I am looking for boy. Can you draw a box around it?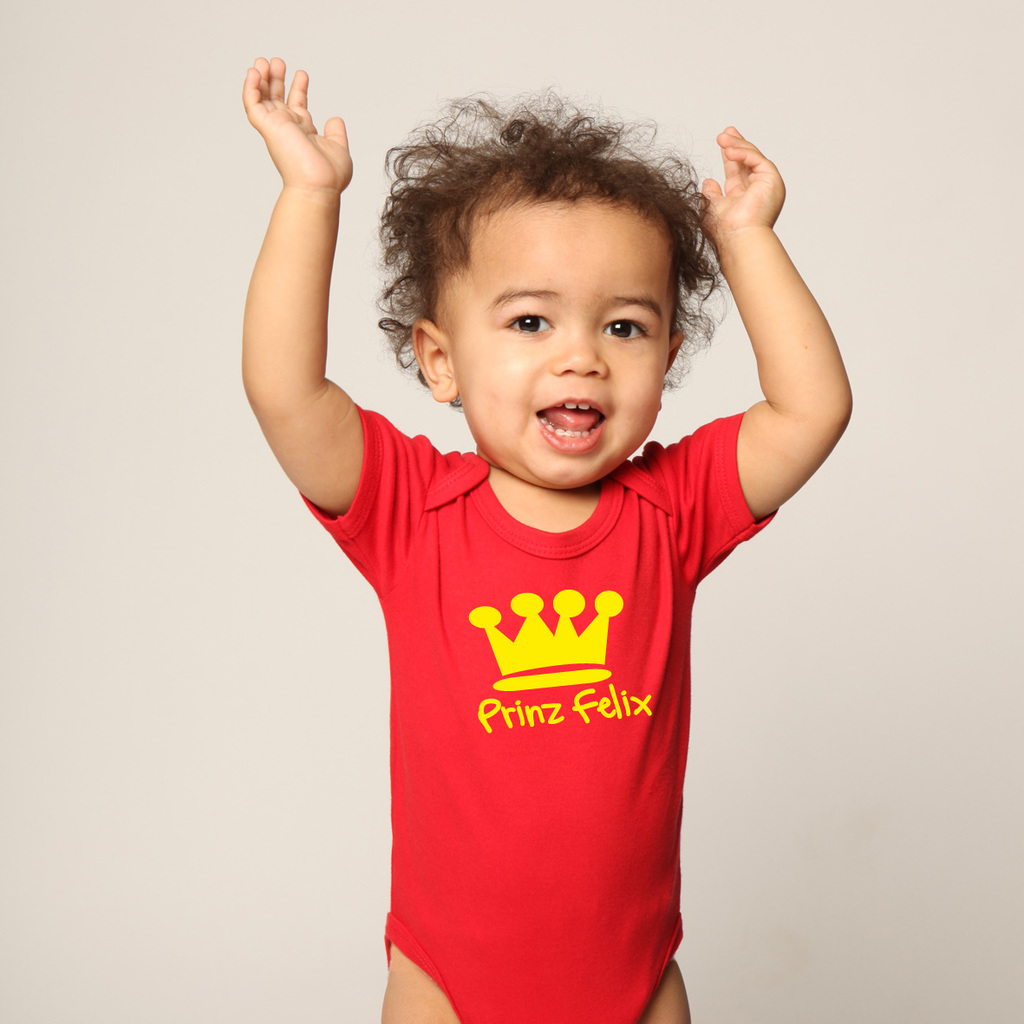
Sure, the bounding box is locate(258, 32, 832, 1004).
